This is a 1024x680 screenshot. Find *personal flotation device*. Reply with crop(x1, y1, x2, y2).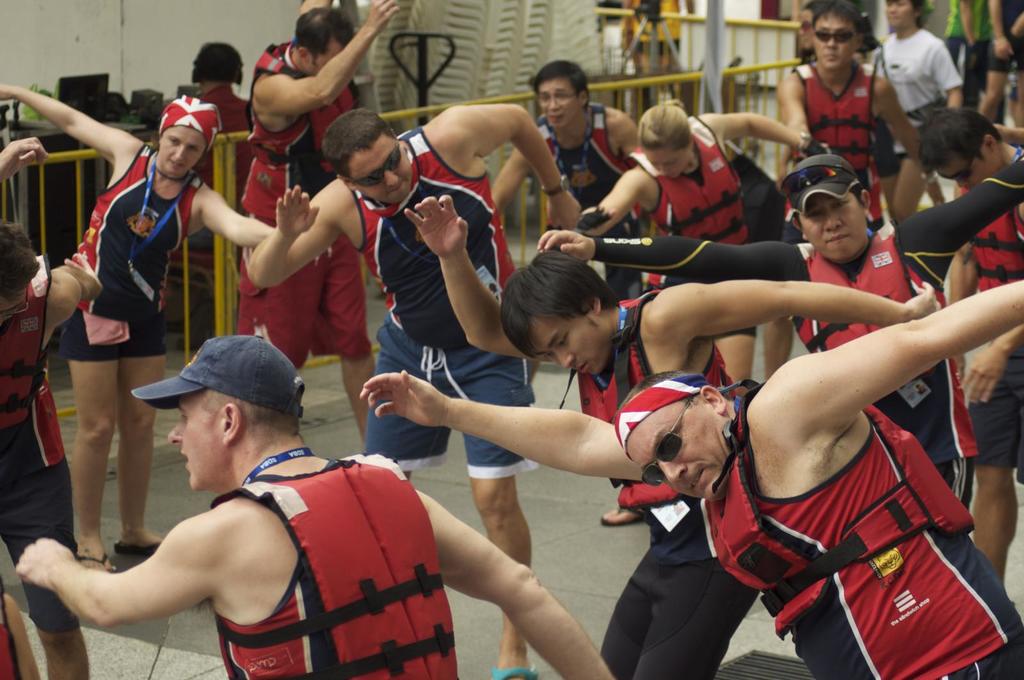
crop(252, 41, 362, 164).
